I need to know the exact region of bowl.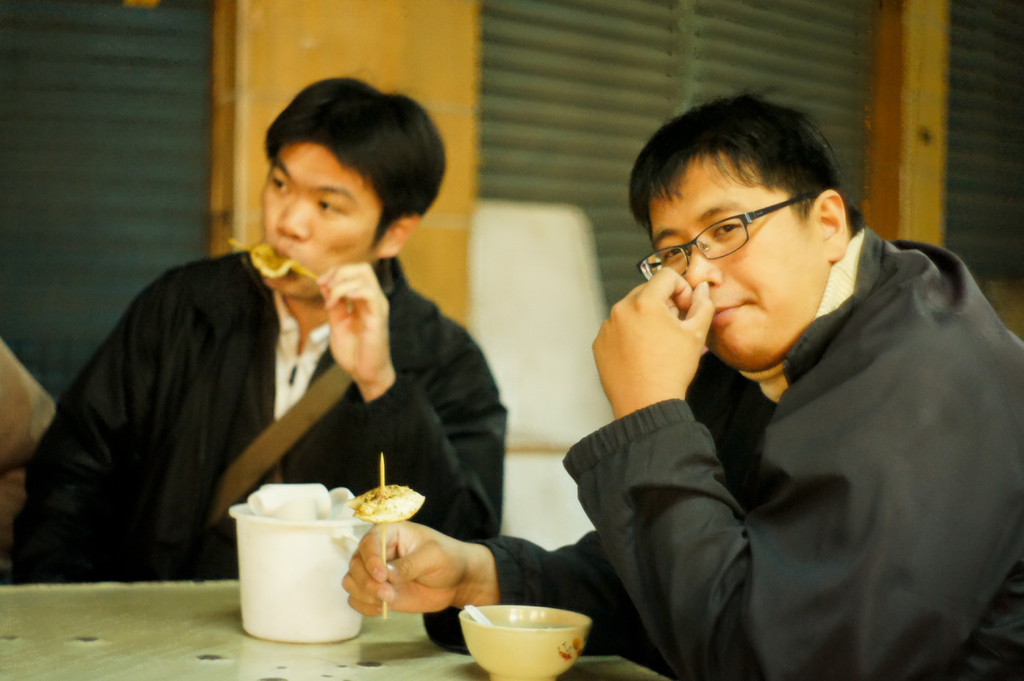
Region: 442,607,601,673.
